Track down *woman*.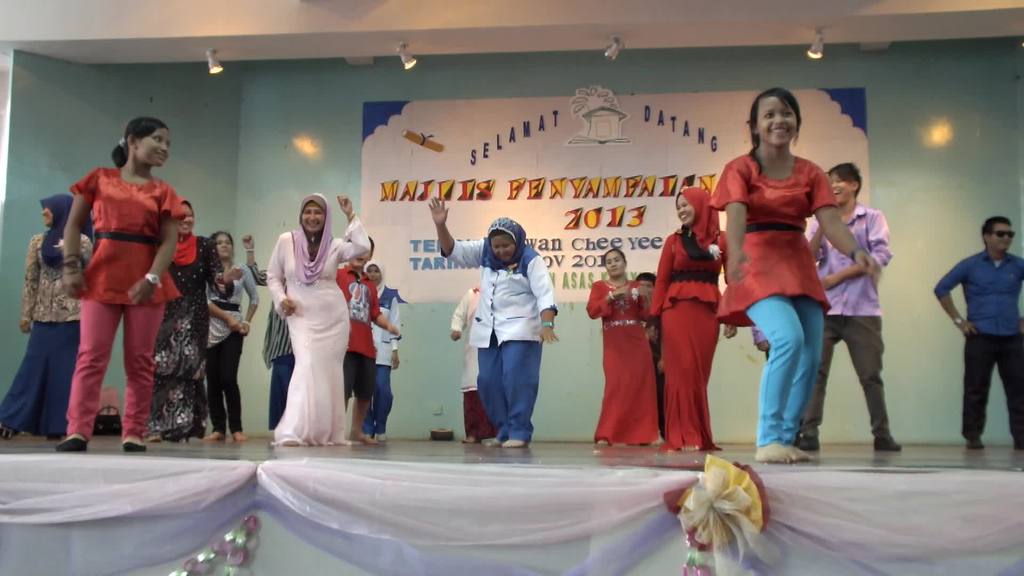
Tracked to [650,184,738,453].
